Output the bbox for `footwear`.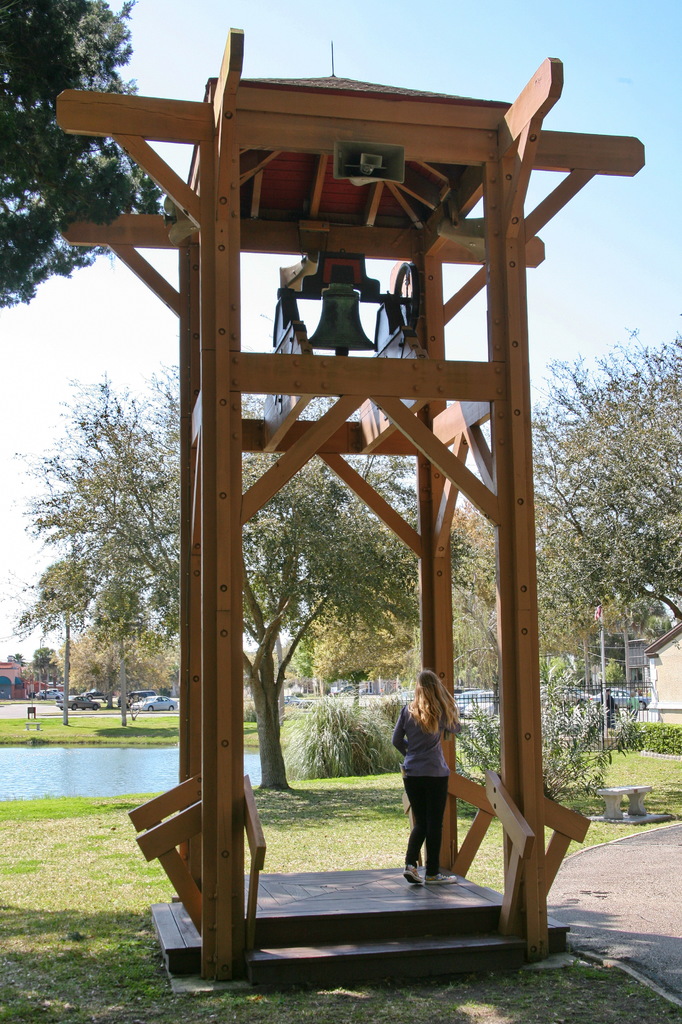
l=425, t=872, r=459, b=884.
